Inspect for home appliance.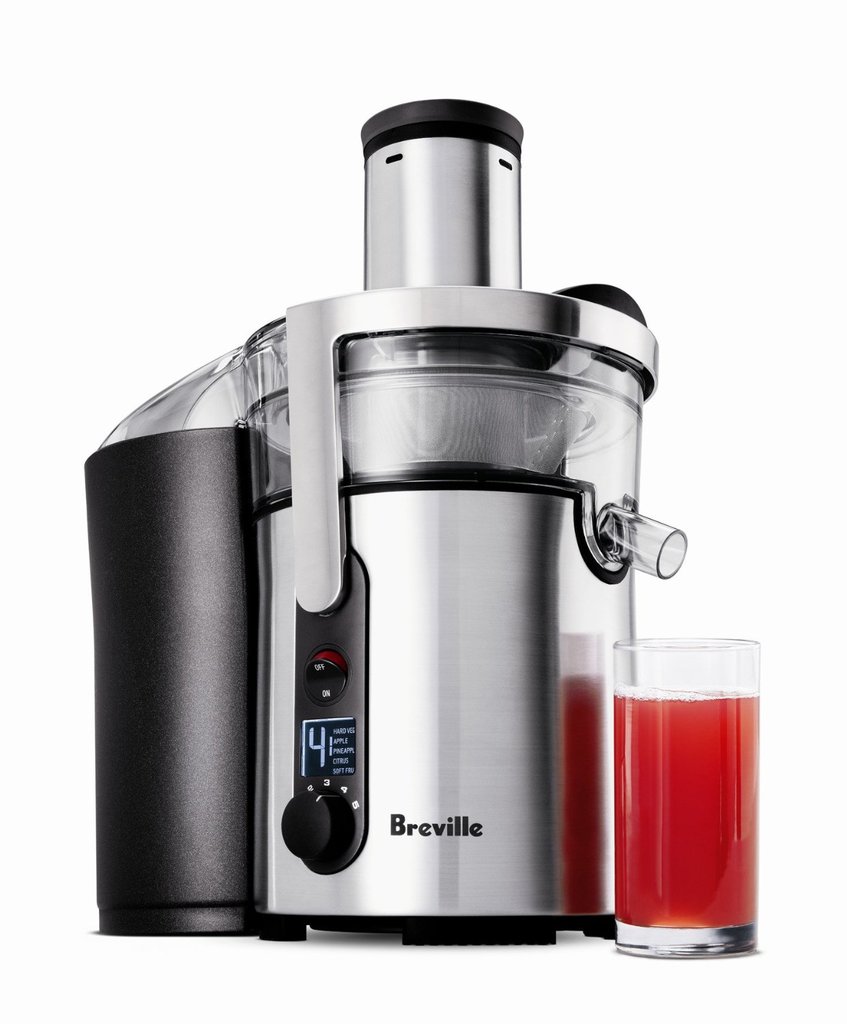
Inspection: [x1=156, y1=156, x2=678, y2=1023].
